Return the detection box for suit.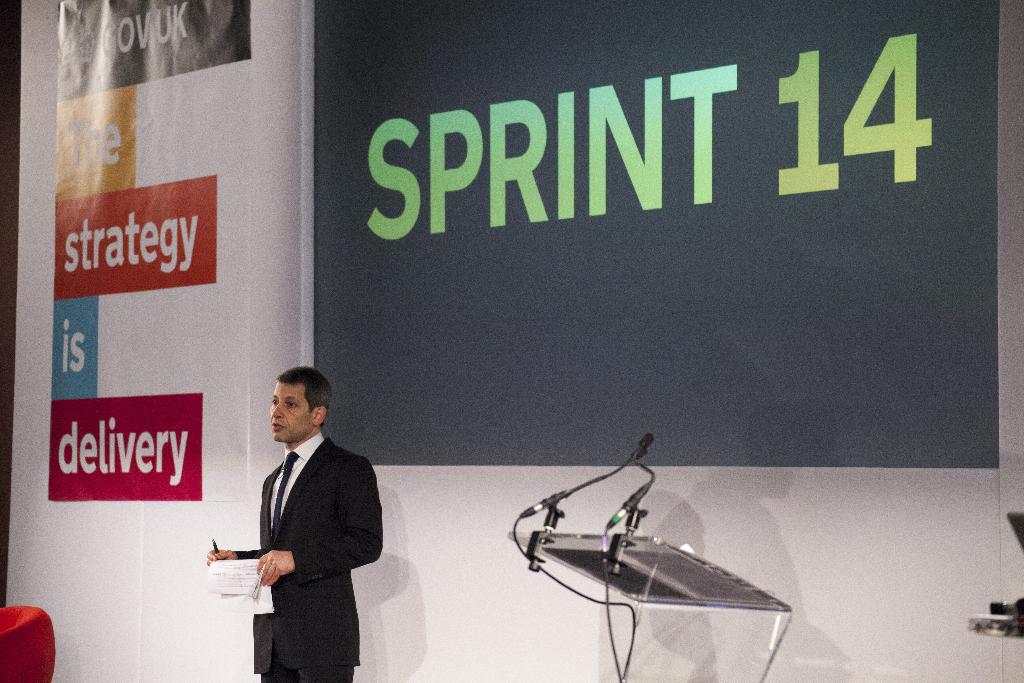
{"left": 232, "top": 431, "right": 390, "bottom": 682}.
